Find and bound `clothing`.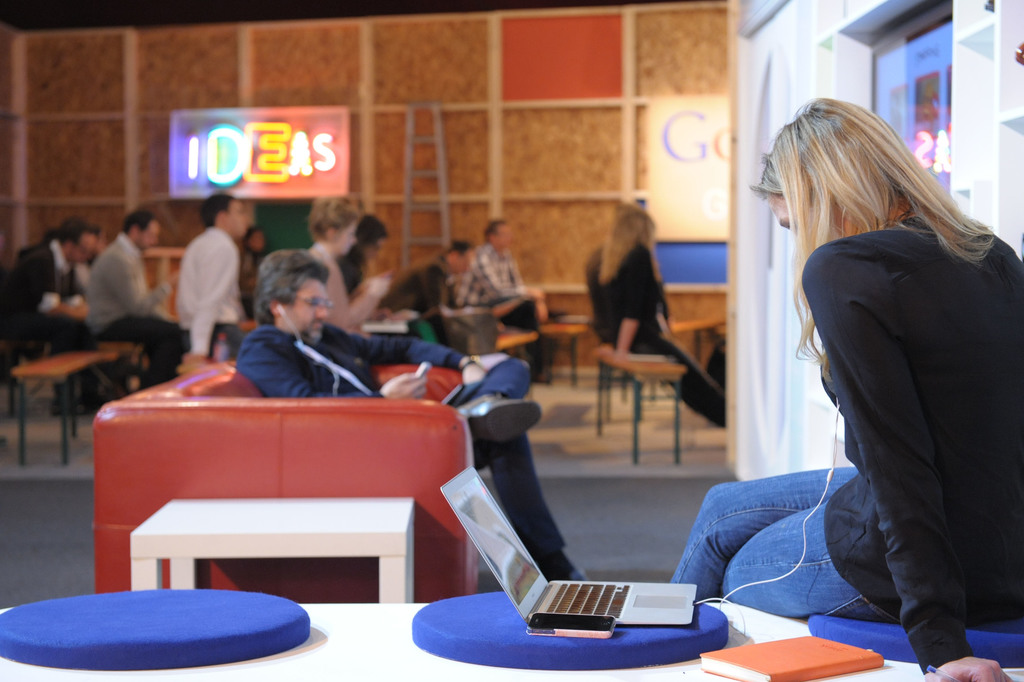
Bound: bbox=(583, 244, 727, 428).
